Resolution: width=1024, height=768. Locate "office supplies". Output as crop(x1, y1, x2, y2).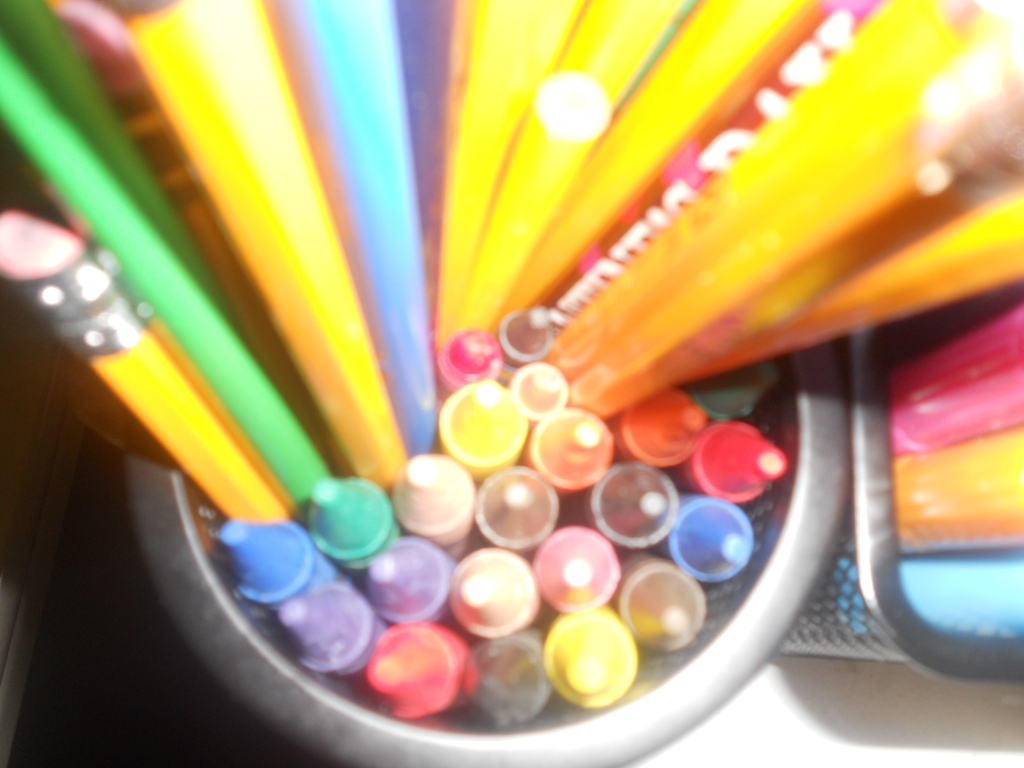
crop(0, 0, 236, 318).
